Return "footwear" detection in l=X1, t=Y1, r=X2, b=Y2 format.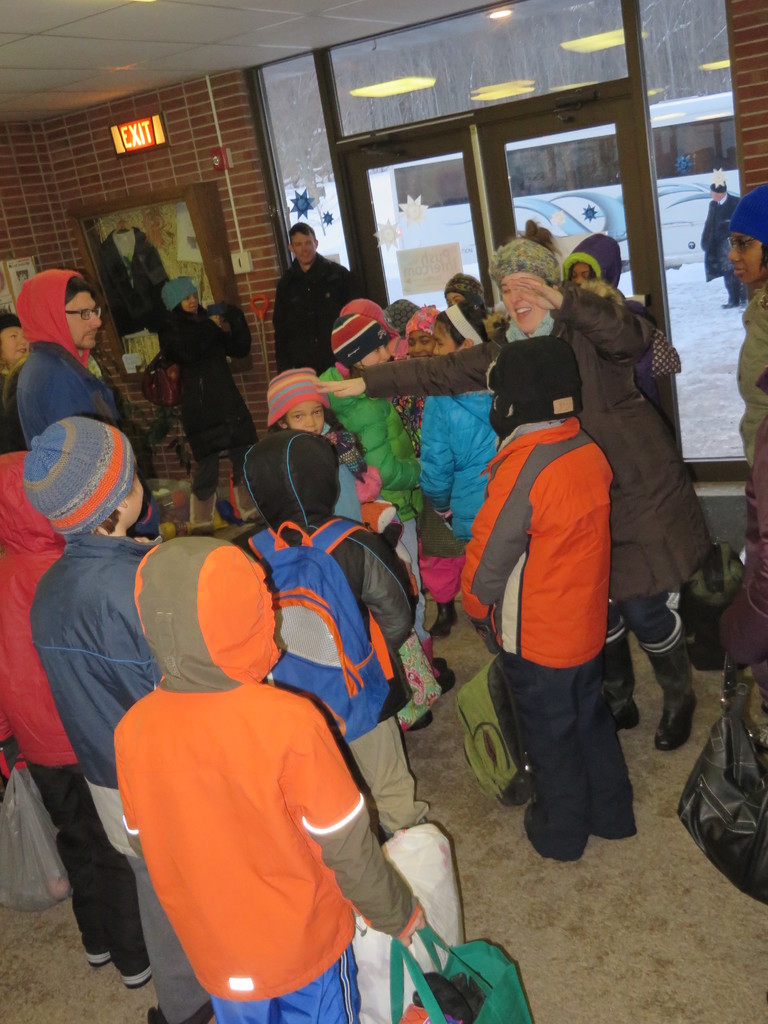
l=122, t=953, r=150, b=995.
